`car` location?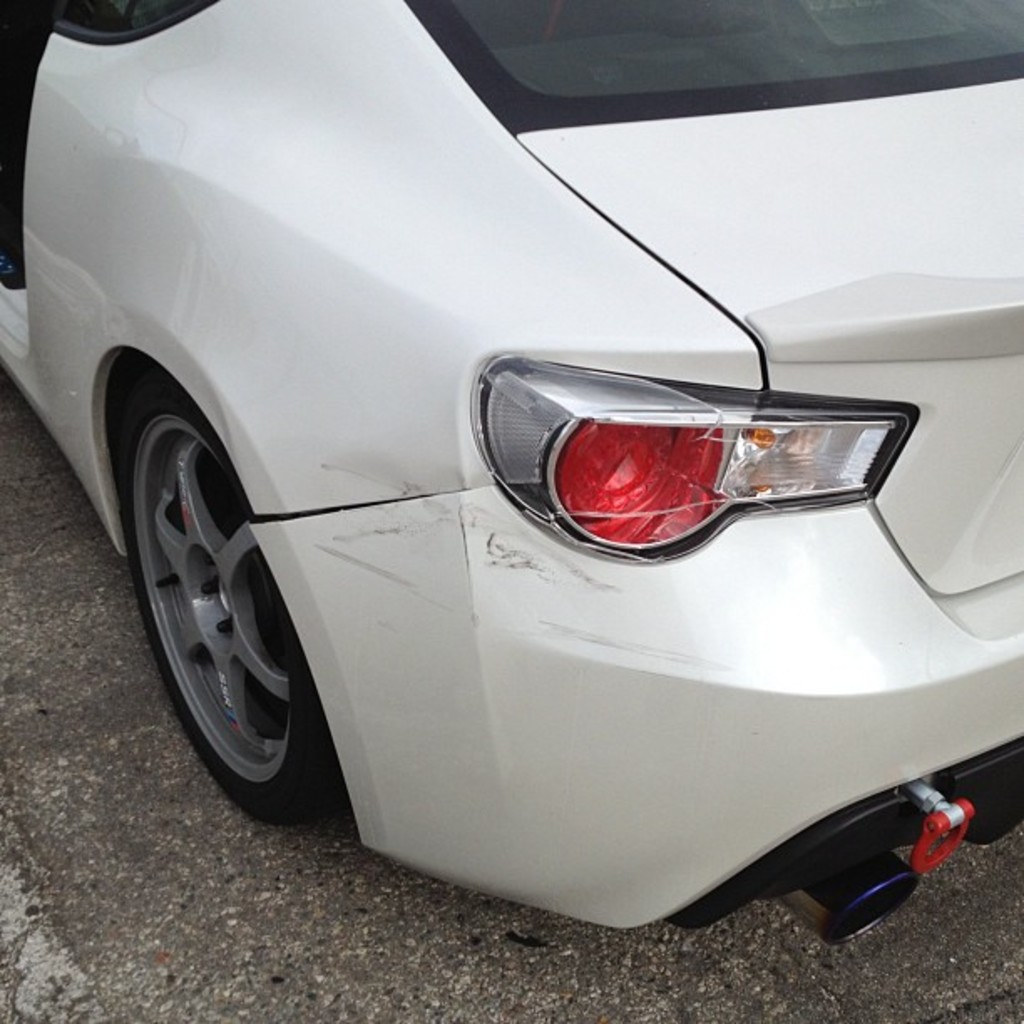
x1=47 y1=57 x2=1001 y2=969
